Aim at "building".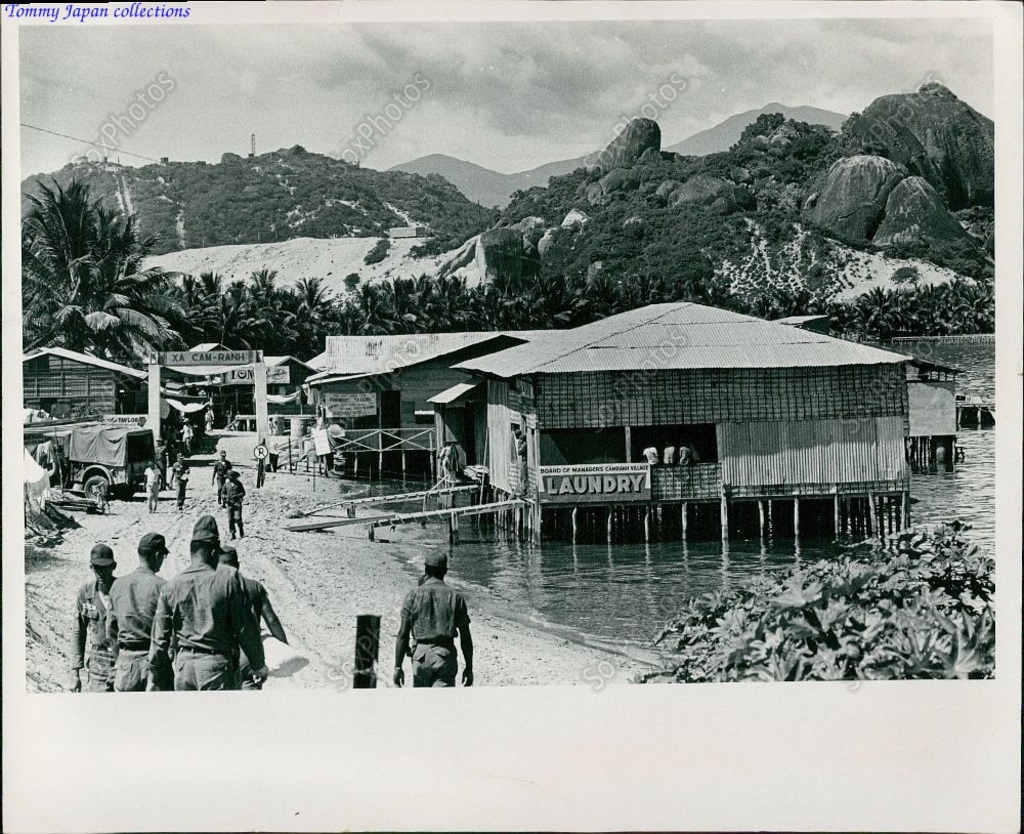
Aimed at bbox(306, 334, 532, 471).
